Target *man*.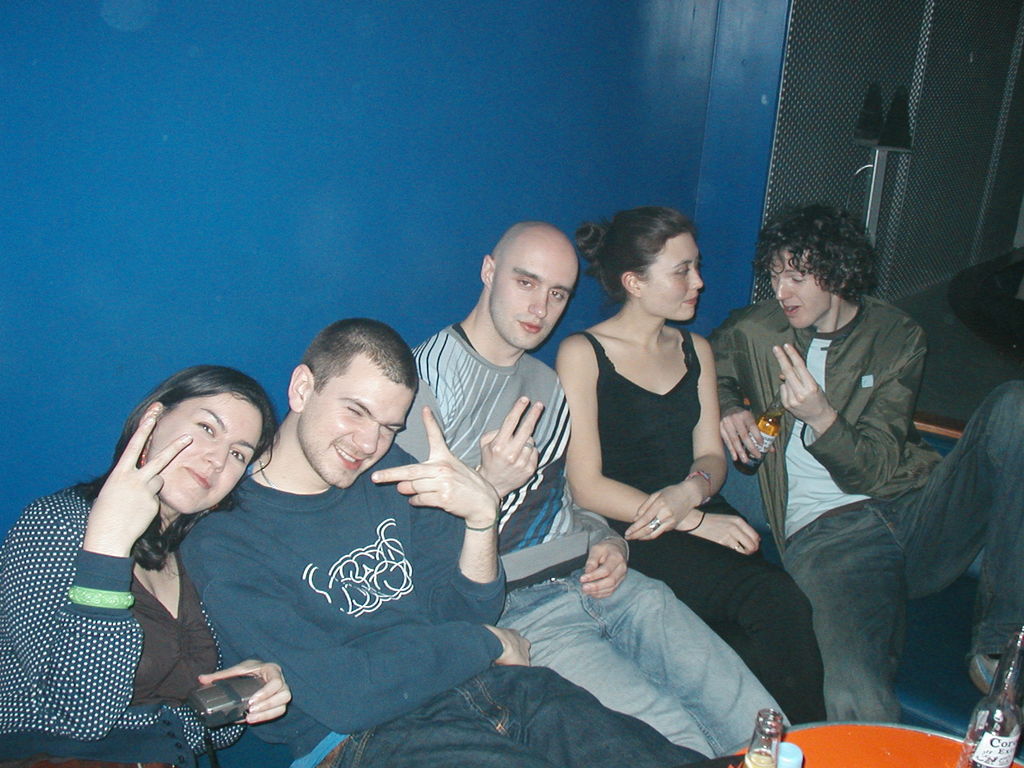
Target region: bbox=[717, 211, 989, 747].
